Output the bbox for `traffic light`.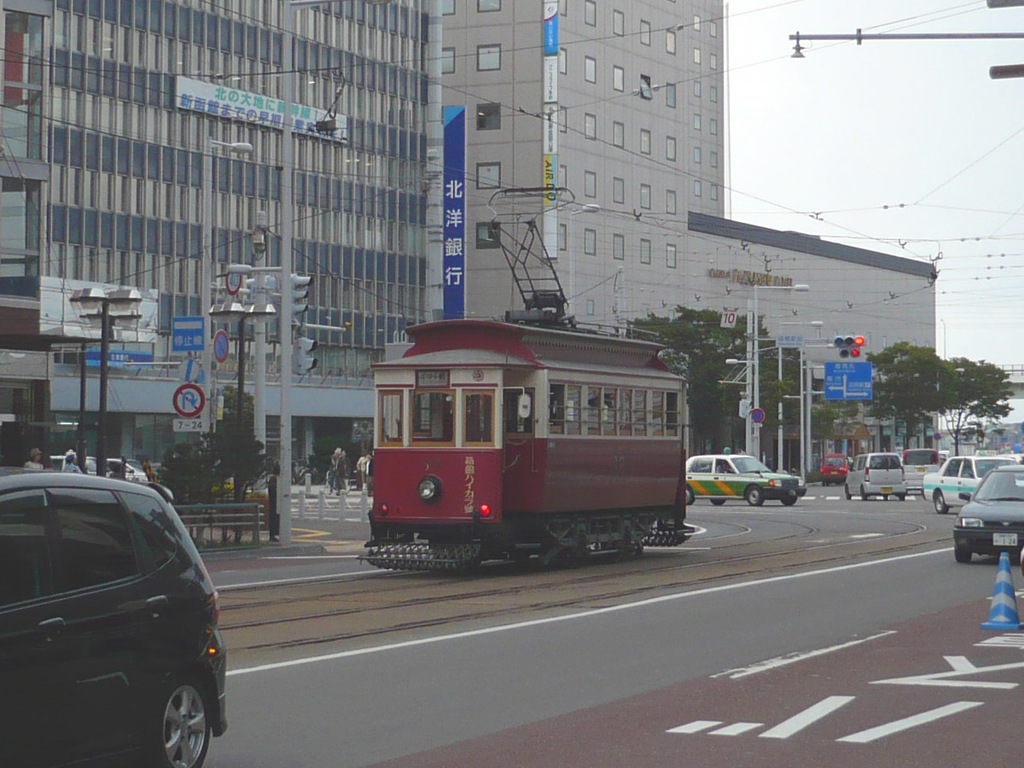
(289,271,312,314).
